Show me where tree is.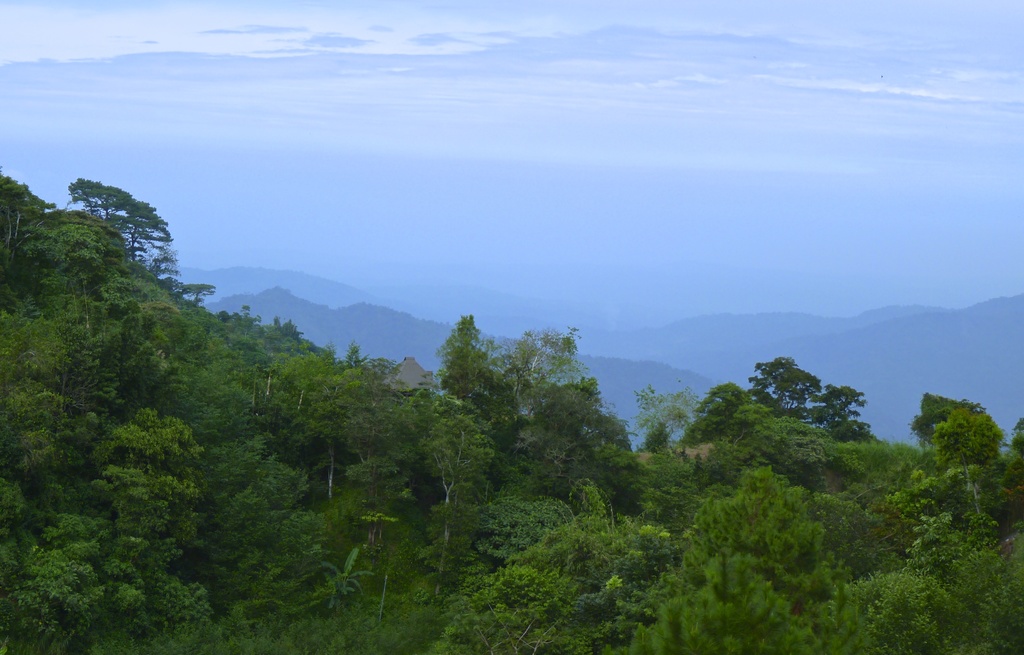
tree is at crop(908, 395, 998, 504).
